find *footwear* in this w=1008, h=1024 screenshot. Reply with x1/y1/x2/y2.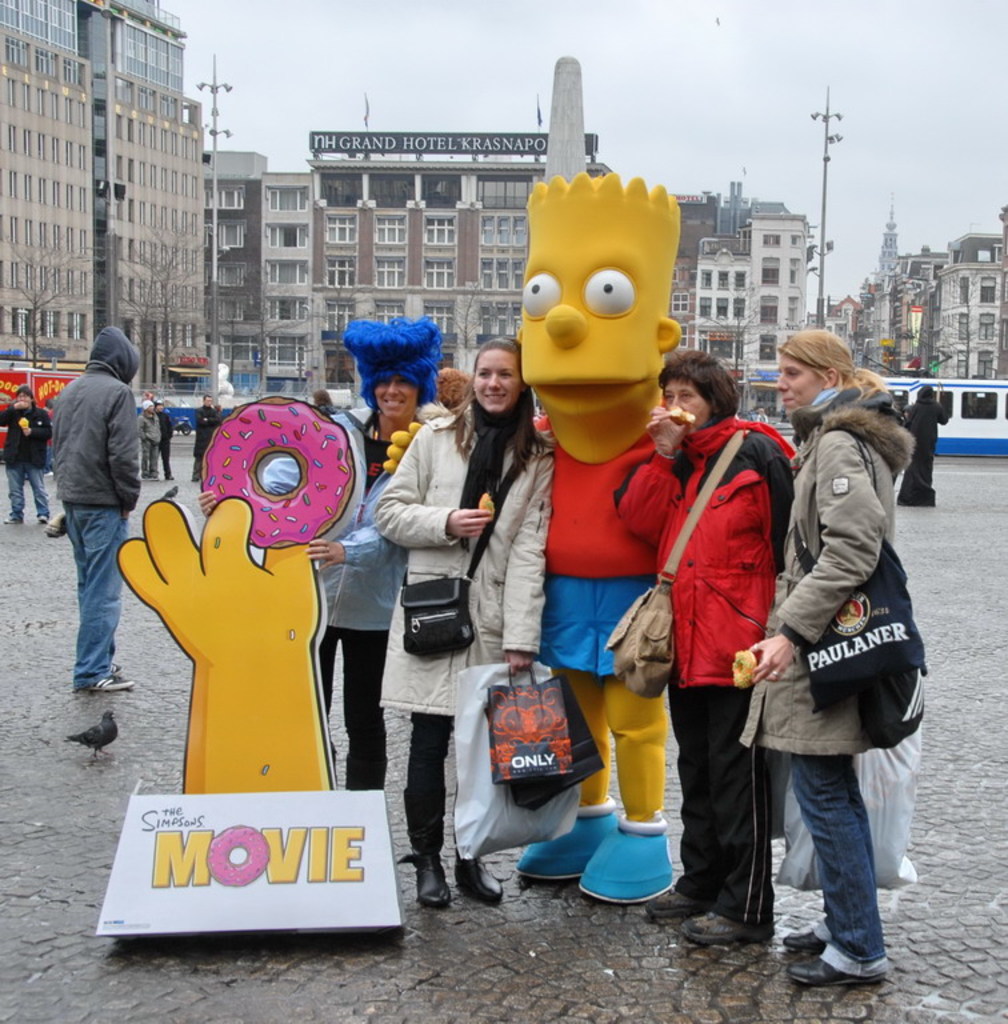
37/511/49/524.
